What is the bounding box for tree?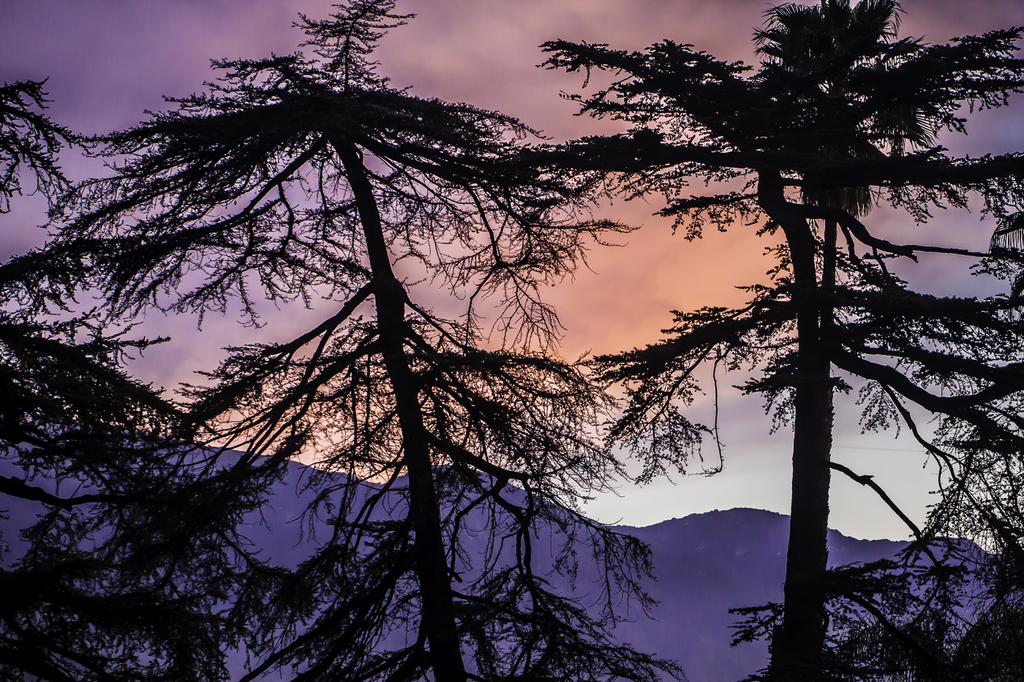
(left=492, top=0, right=1022, bottom=681).
